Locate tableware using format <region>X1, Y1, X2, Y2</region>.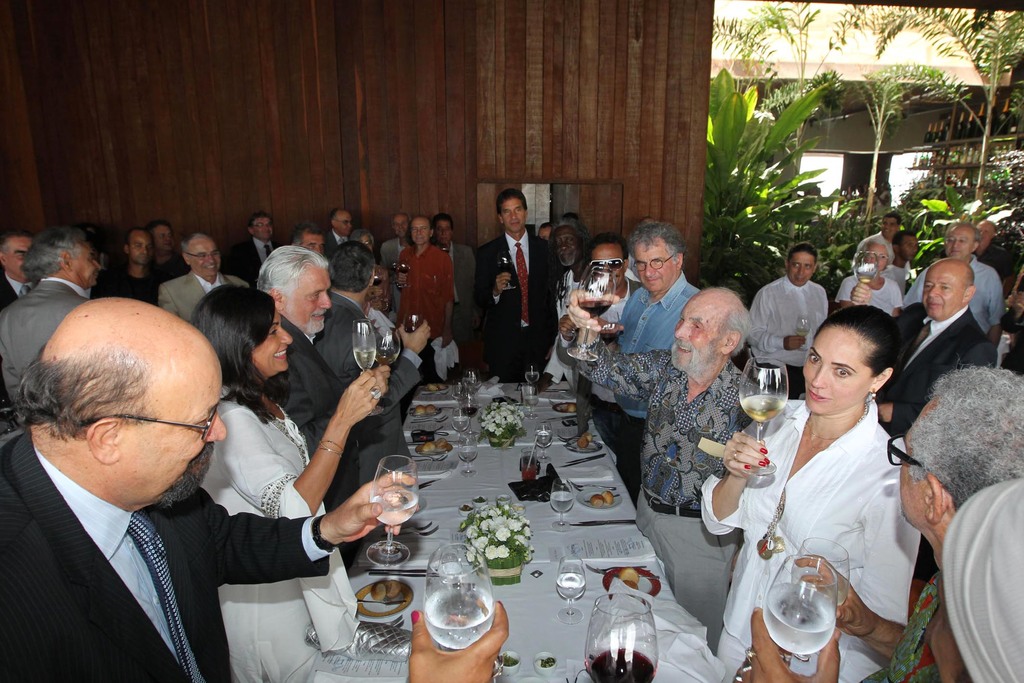
<region>350, 315, 381, 415</region>.
